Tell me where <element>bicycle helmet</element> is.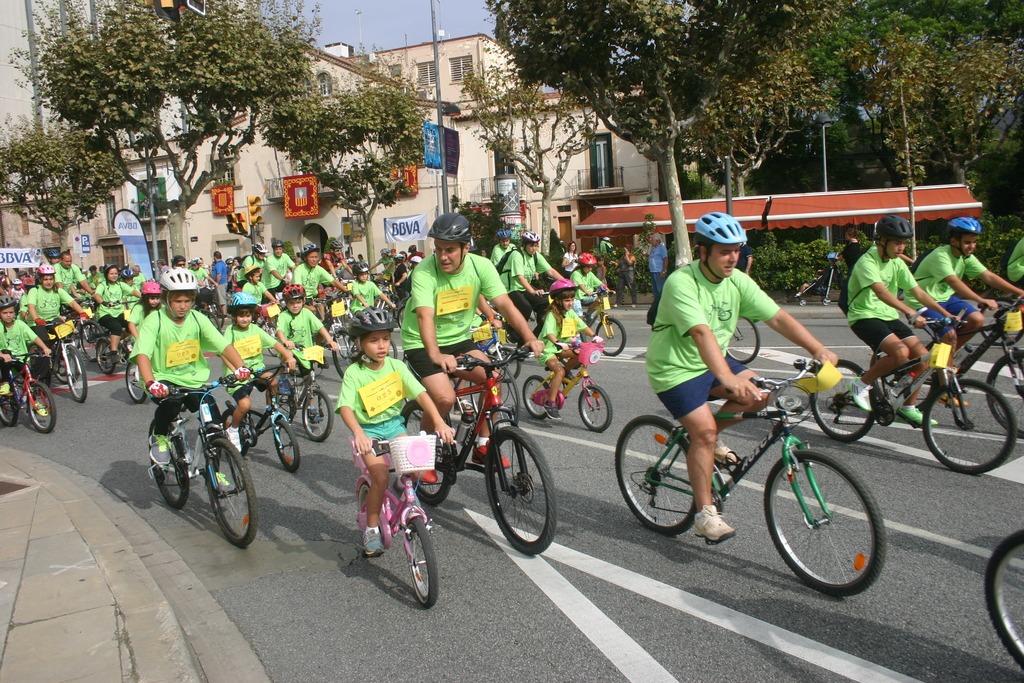
<element>bicycle helmet</element> is at pyautogui.locateOnScreen(46, 248, 60, 260).
